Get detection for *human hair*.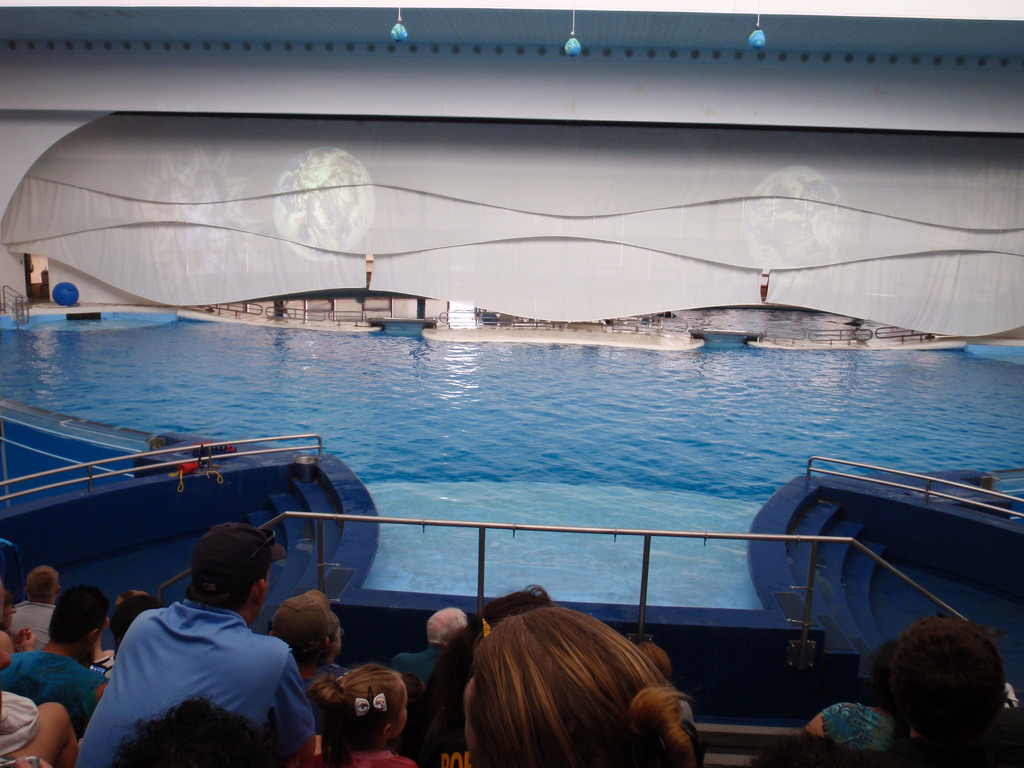
Detection: [303,662,410,744].
